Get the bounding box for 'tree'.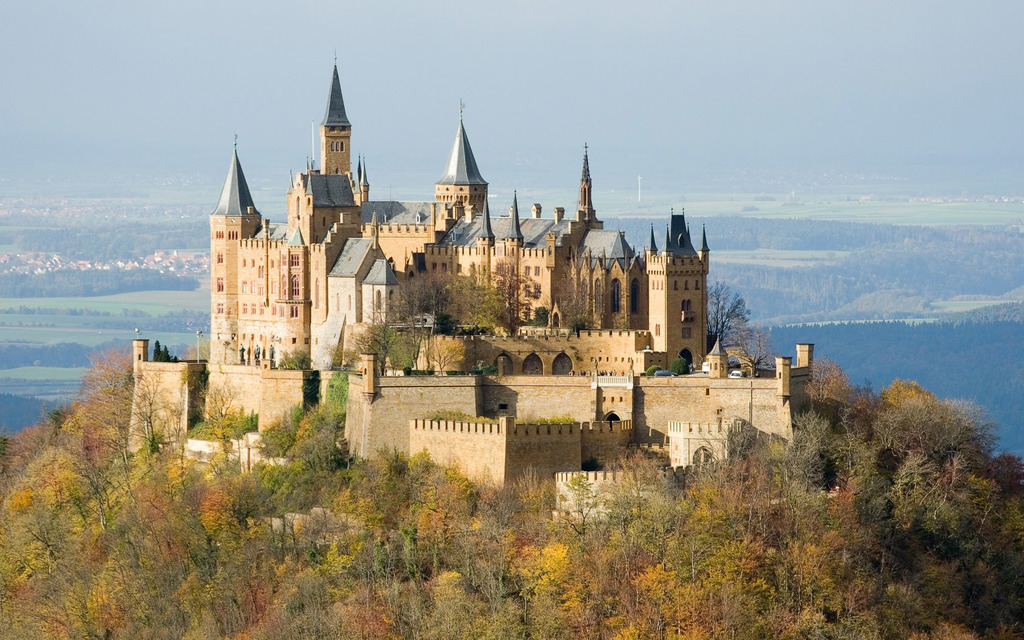
[76, 387, 134, 468].
